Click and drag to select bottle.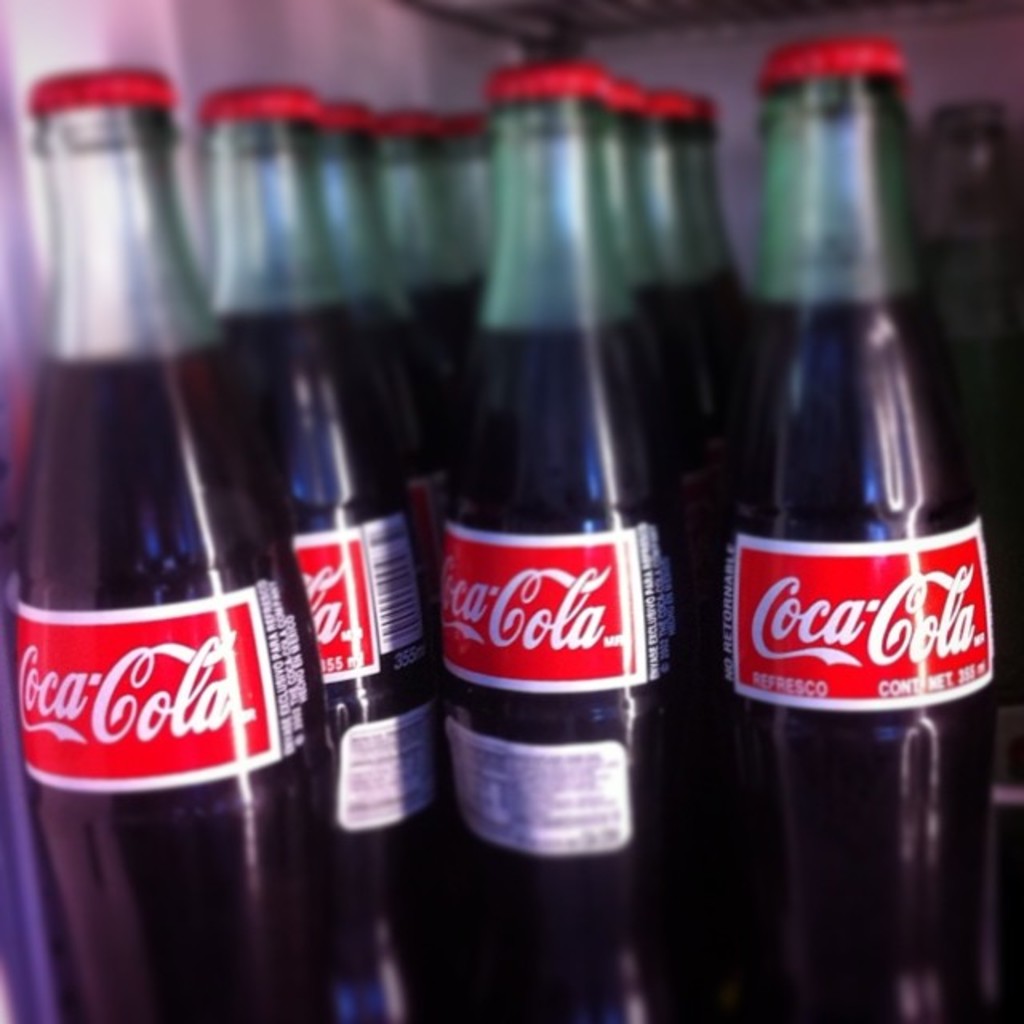
Selection: BBox(384, 109, 466, 413).
